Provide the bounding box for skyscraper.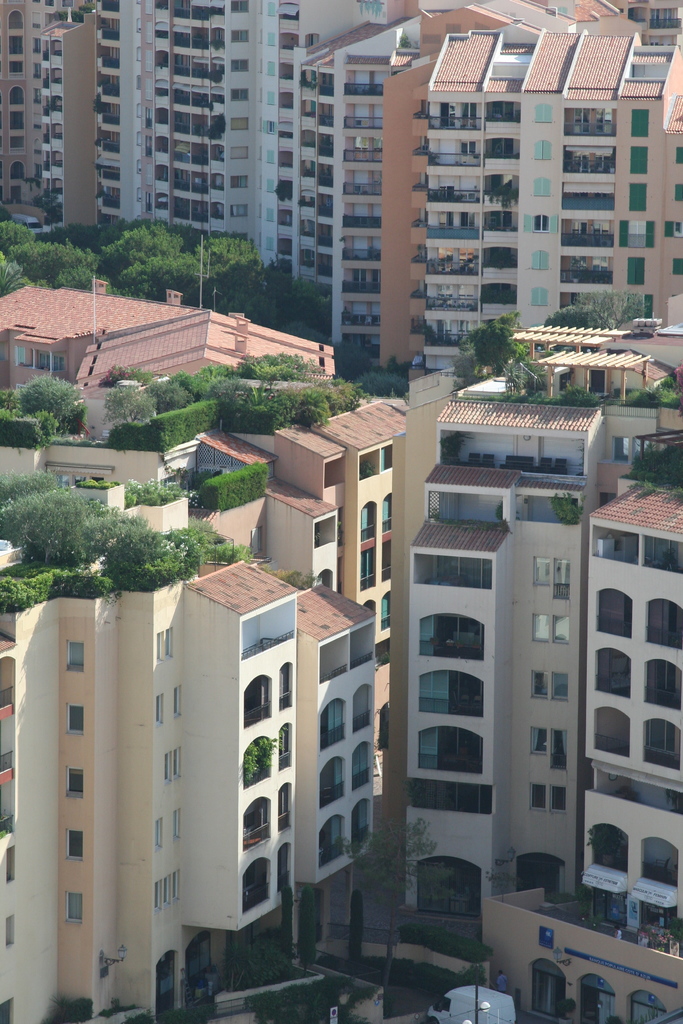
rect(0, 0, 133, 244).
